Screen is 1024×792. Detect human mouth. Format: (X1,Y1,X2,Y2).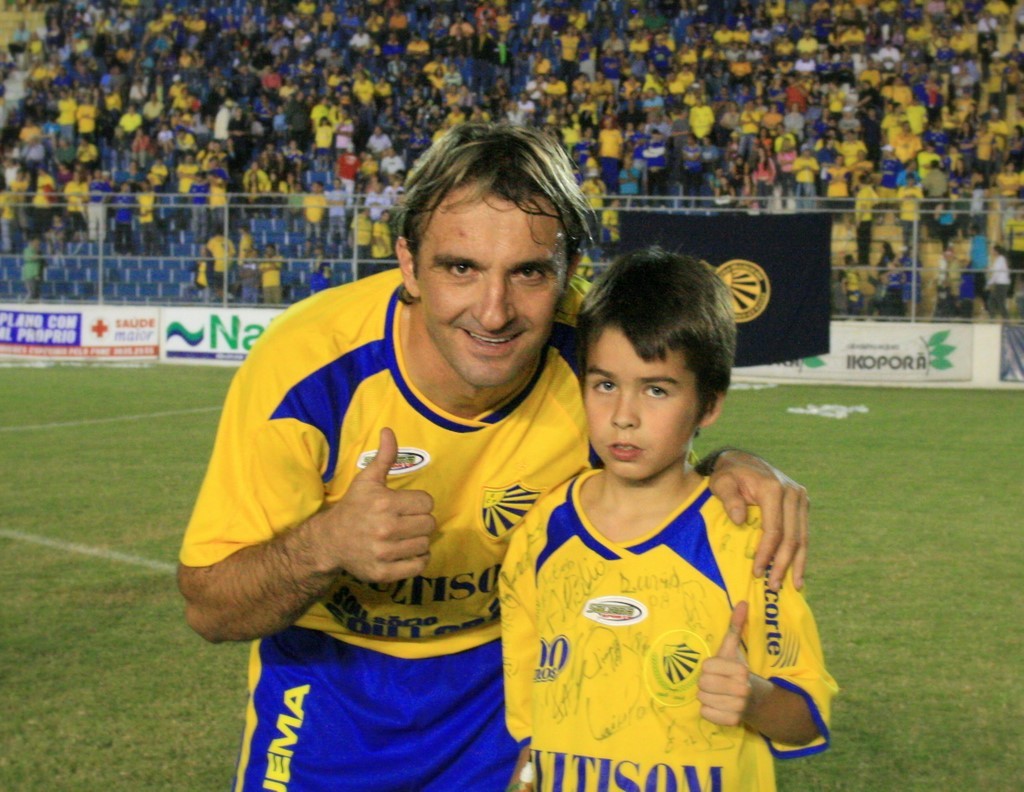
(457,329,526,352).
